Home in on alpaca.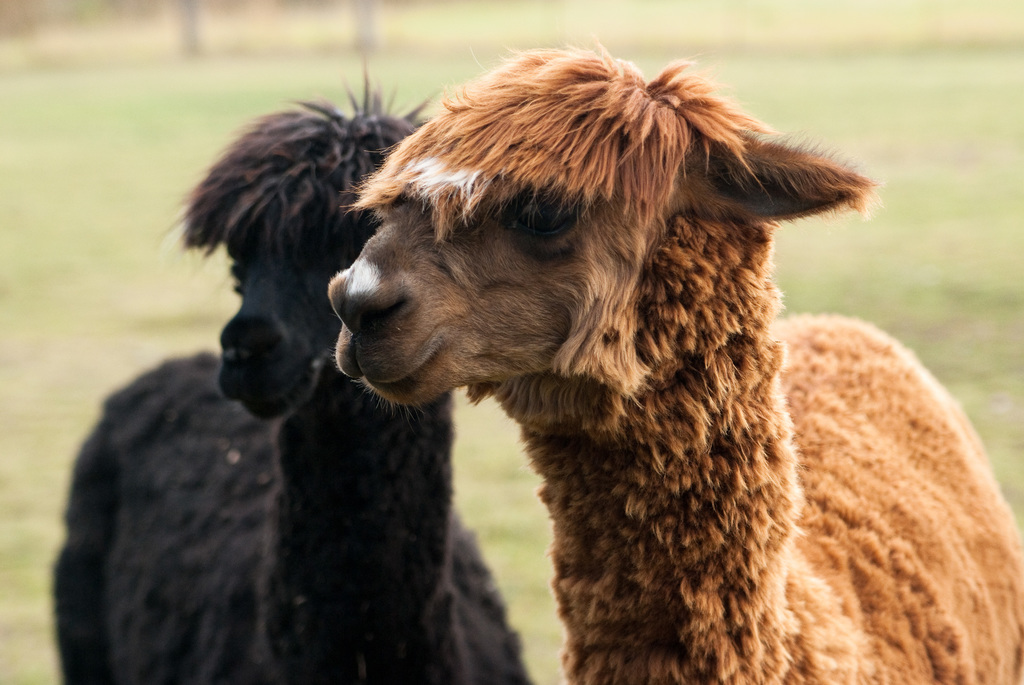
Homed in at <box>50,54,534,684</box>.
